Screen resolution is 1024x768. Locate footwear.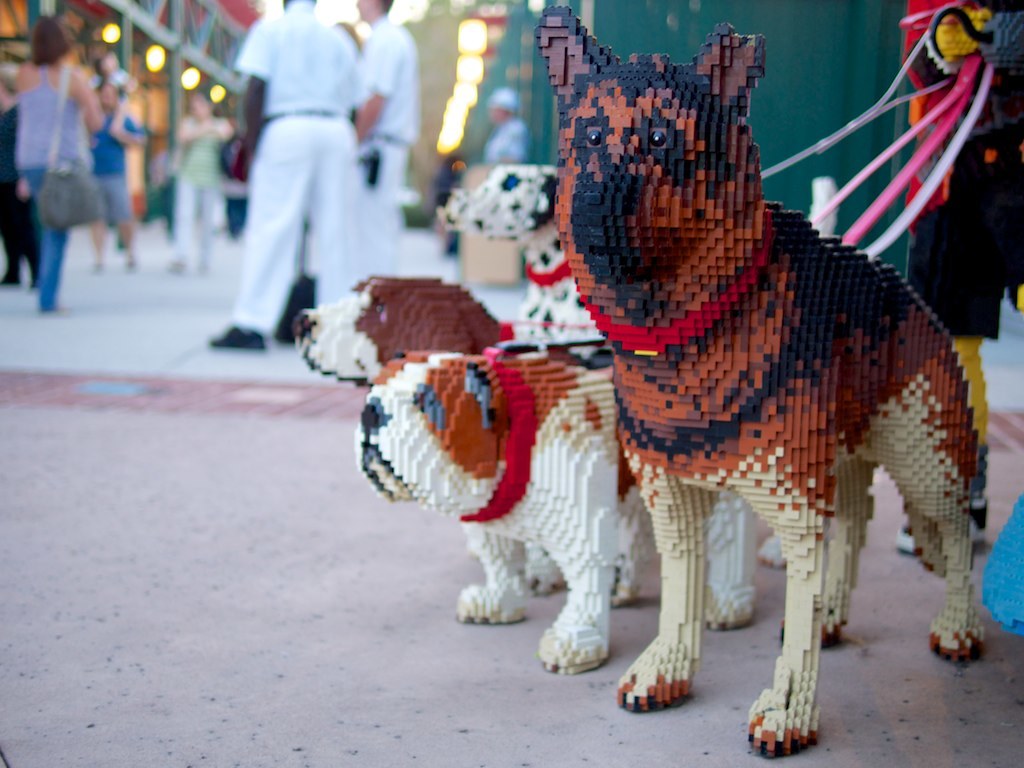
bbox(211, 326, 267, 354).
